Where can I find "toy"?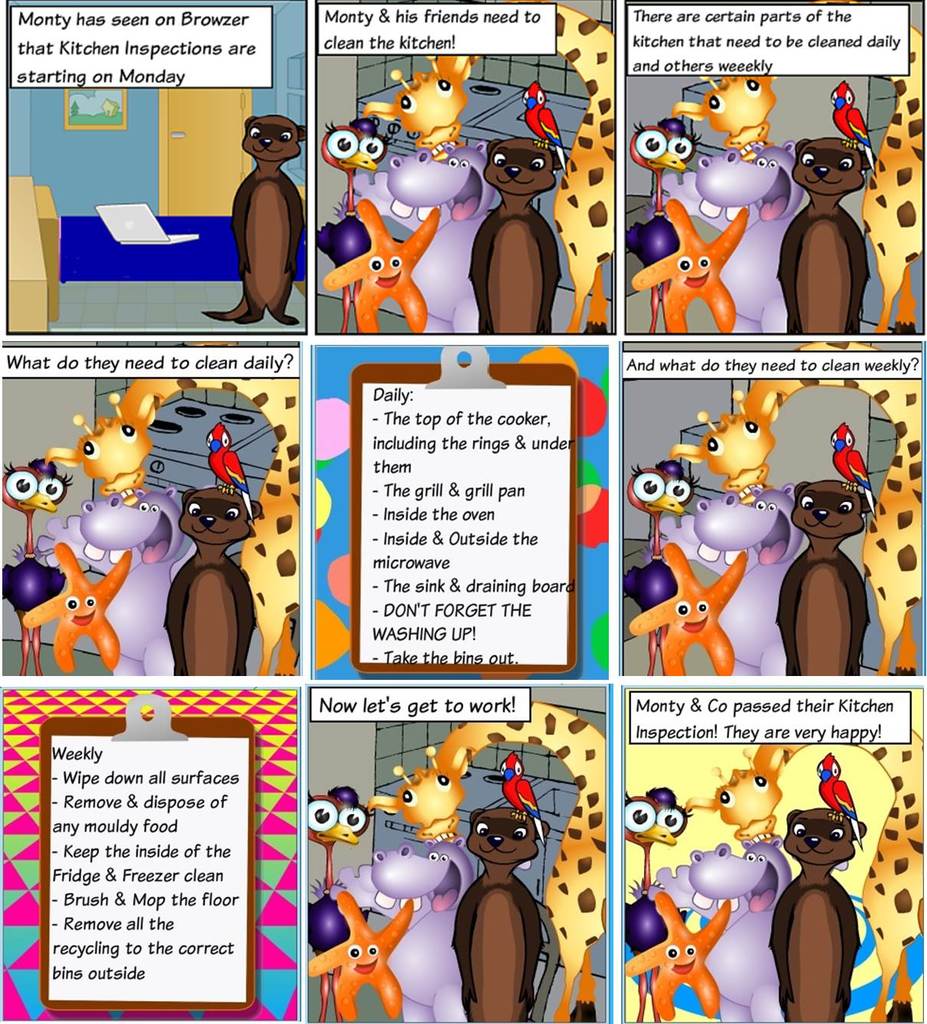
You can find it at locate(302, 779, 388, 1021).
